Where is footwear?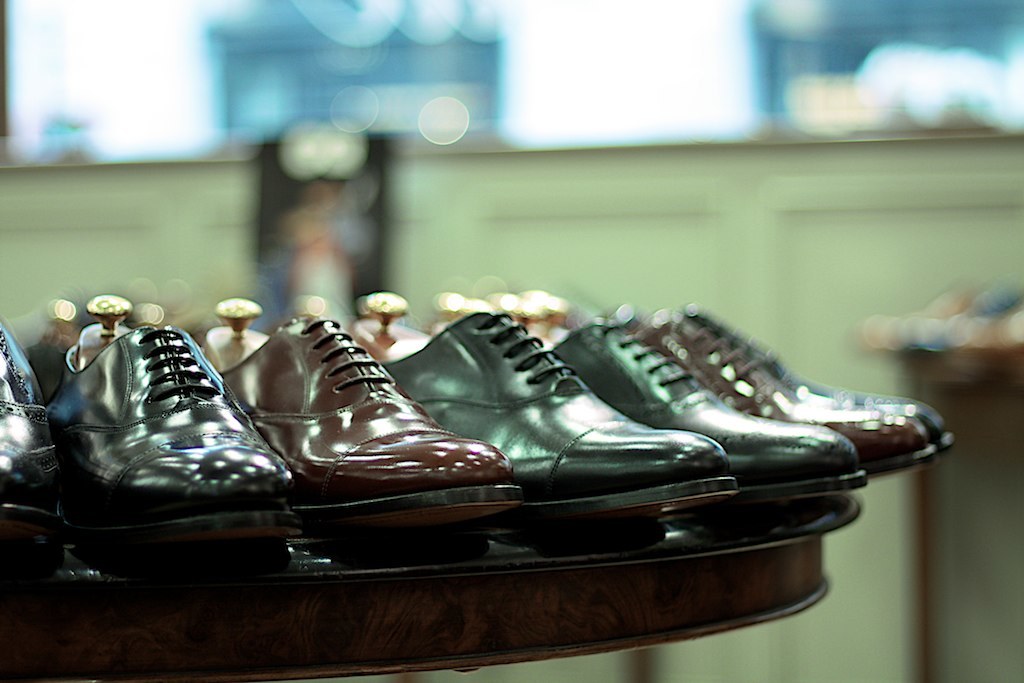
{"left": 553, "top": 324, "right": 871, "bottom": 499}.
